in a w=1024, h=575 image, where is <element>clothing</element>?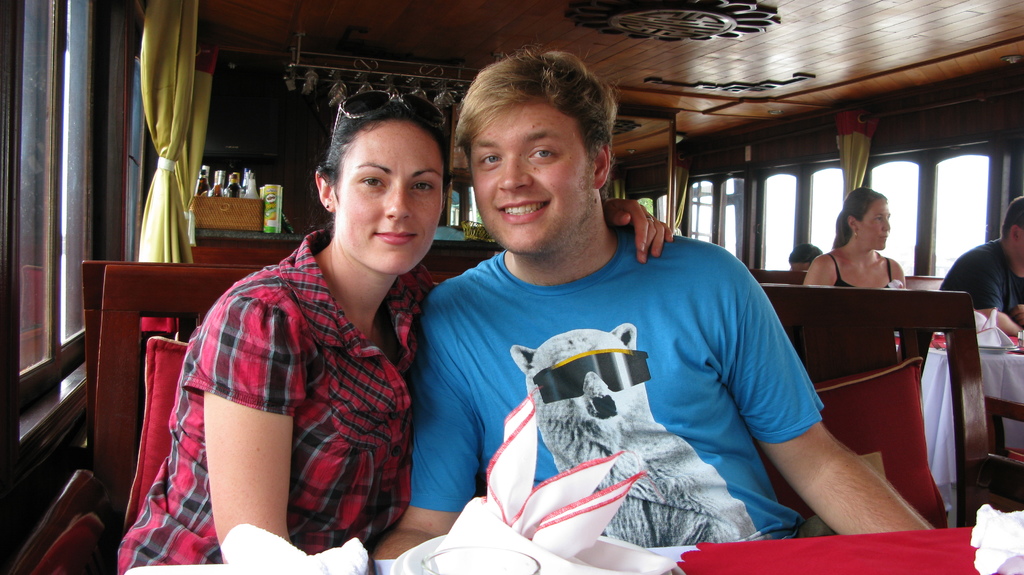
<bbox>408, 224, 826, 540</bbox>.
